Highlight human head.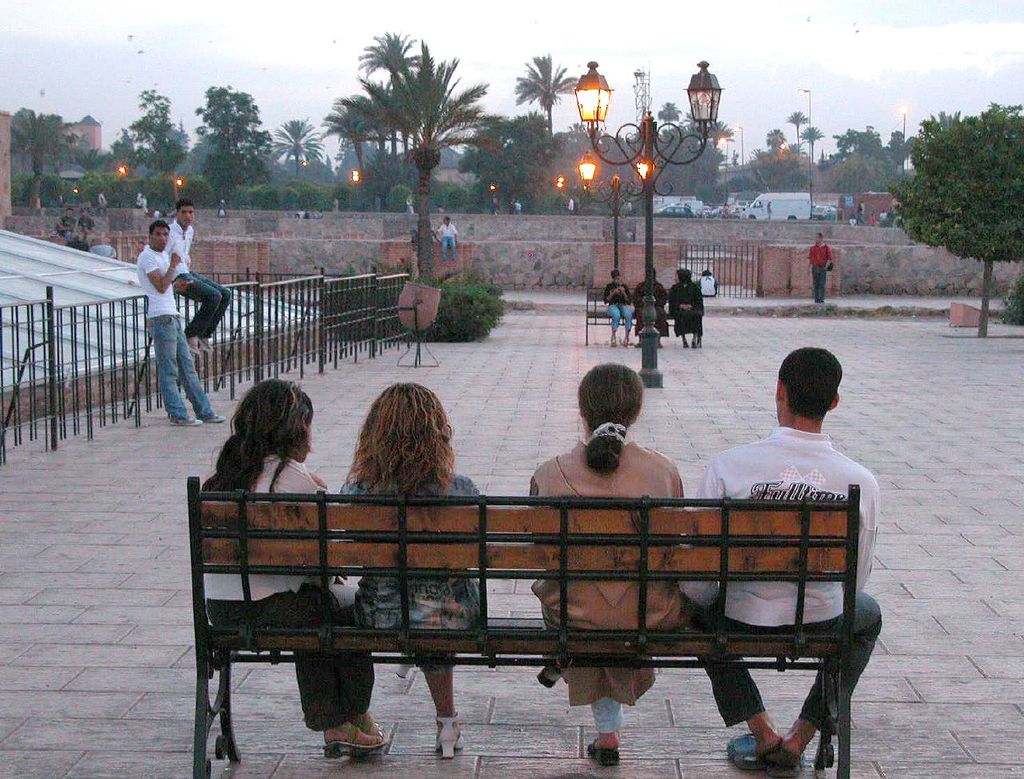
Highlighted region: [175, 198, 193, 230].
